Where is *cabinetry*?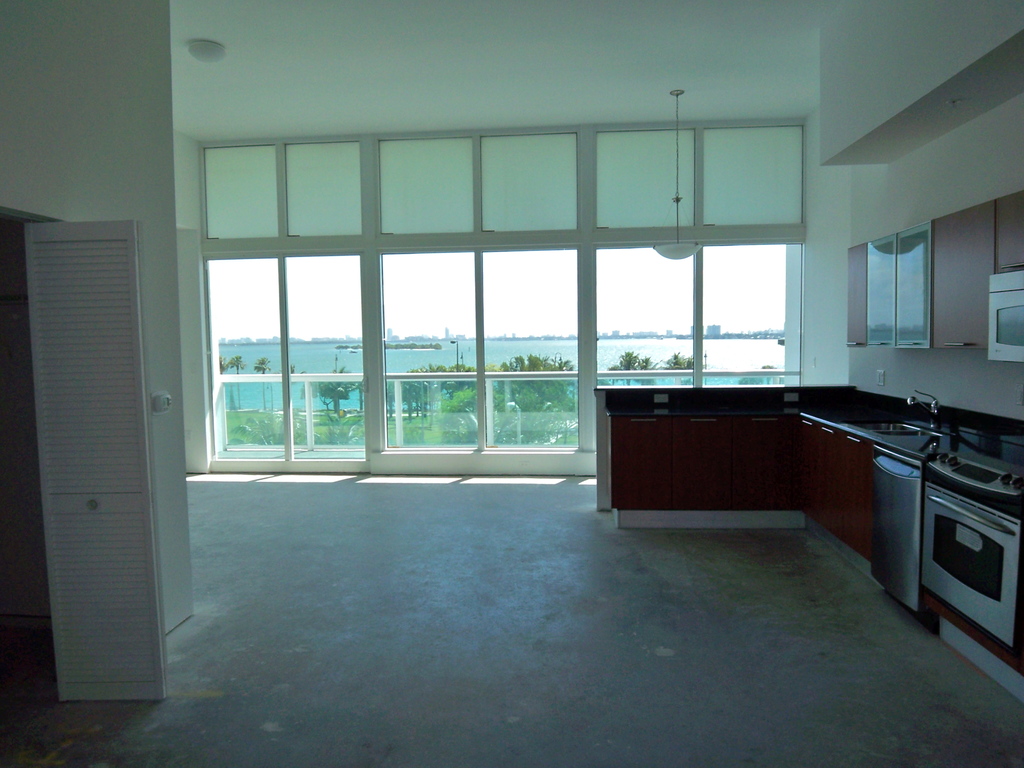
<region>845, 191, 1023, 362</region>.
